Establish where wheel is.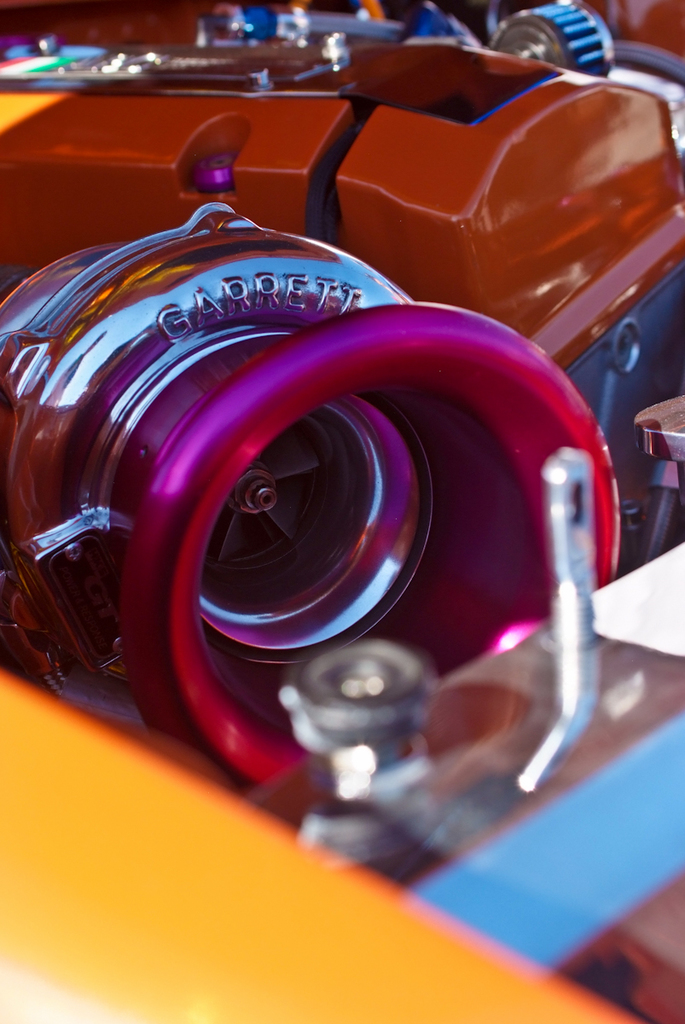
Established at locate(488, 2, 618, 73).
